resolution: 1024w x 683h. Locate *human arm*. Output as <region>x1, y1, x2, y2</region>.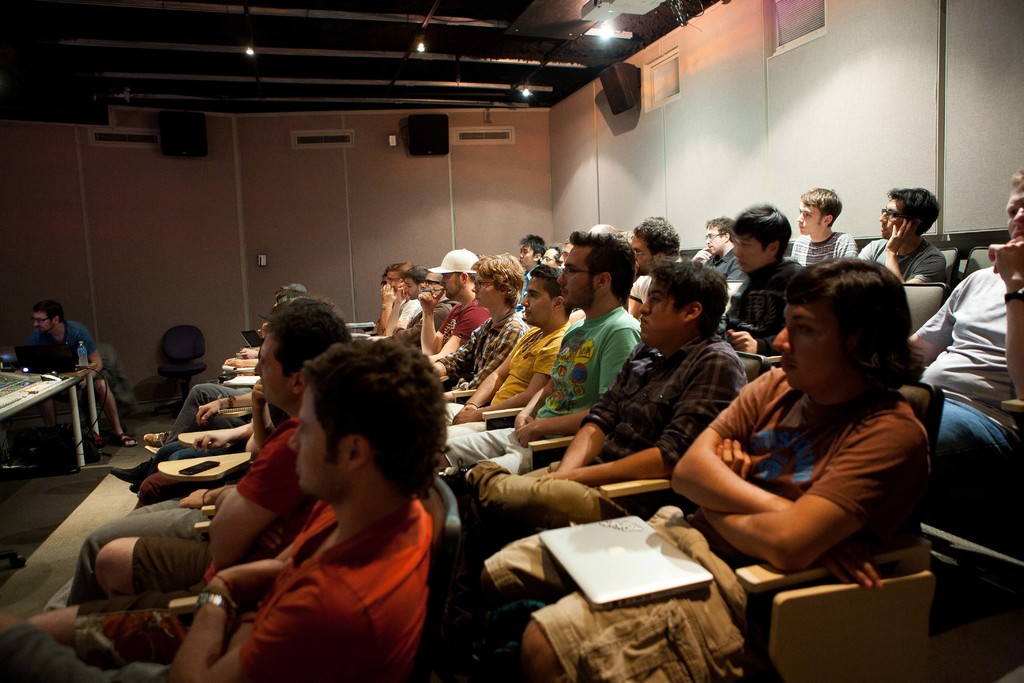
<region>452, 331, 563, 422</region>.
